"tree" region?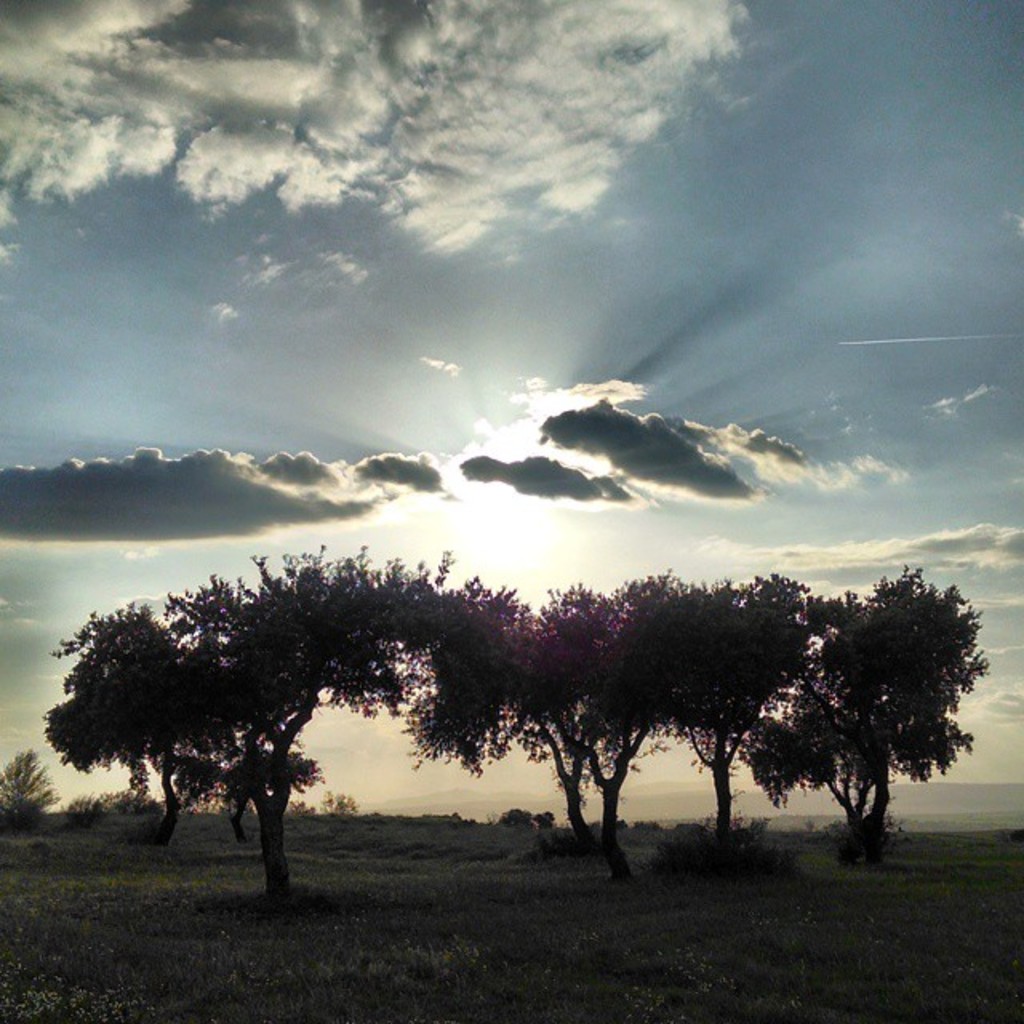
70 790 154 821
